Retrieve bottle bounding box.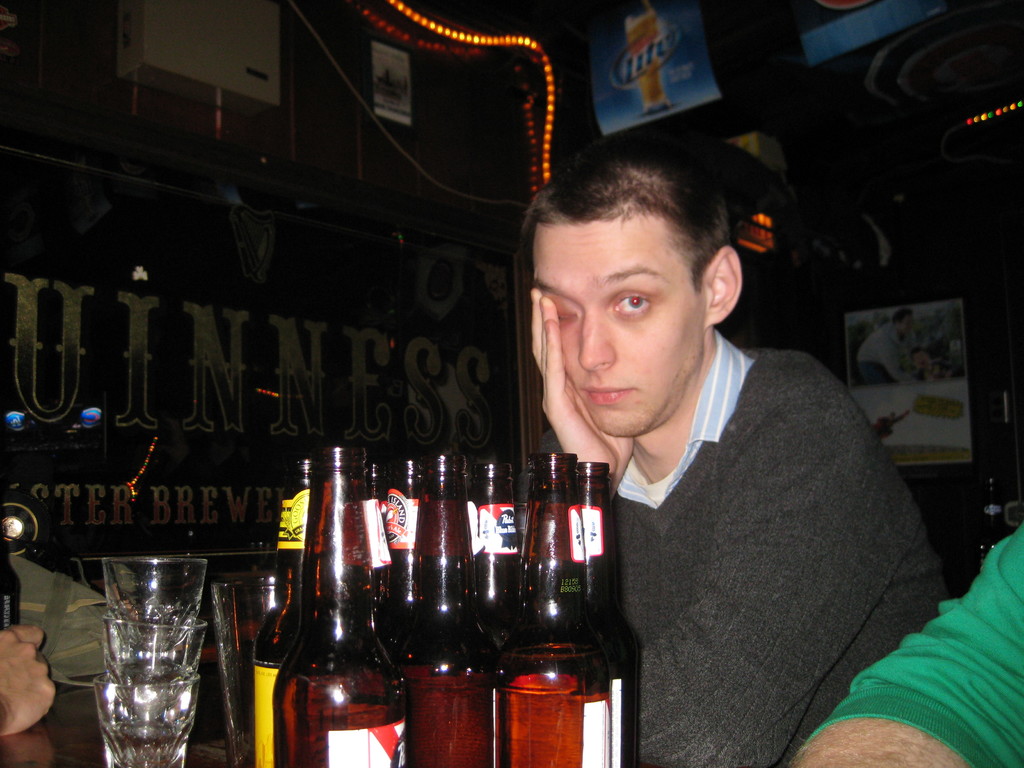
Bounding box: [479, 465, 526, 628].
